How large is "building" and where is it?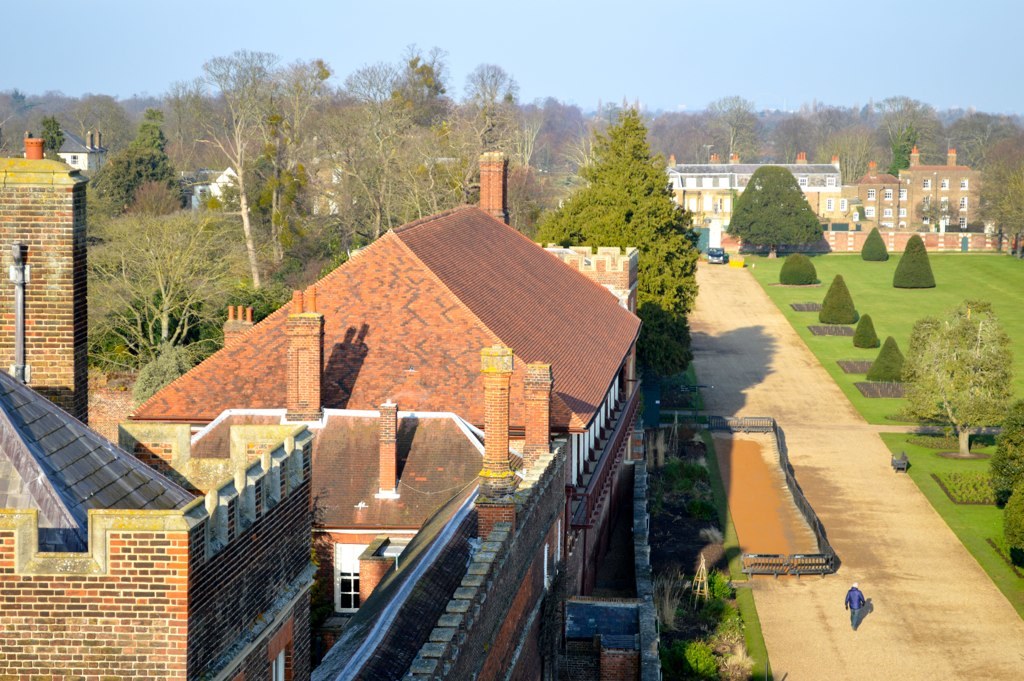
Bounding box: x1=666, y1=153, x2=855, y2=230.
